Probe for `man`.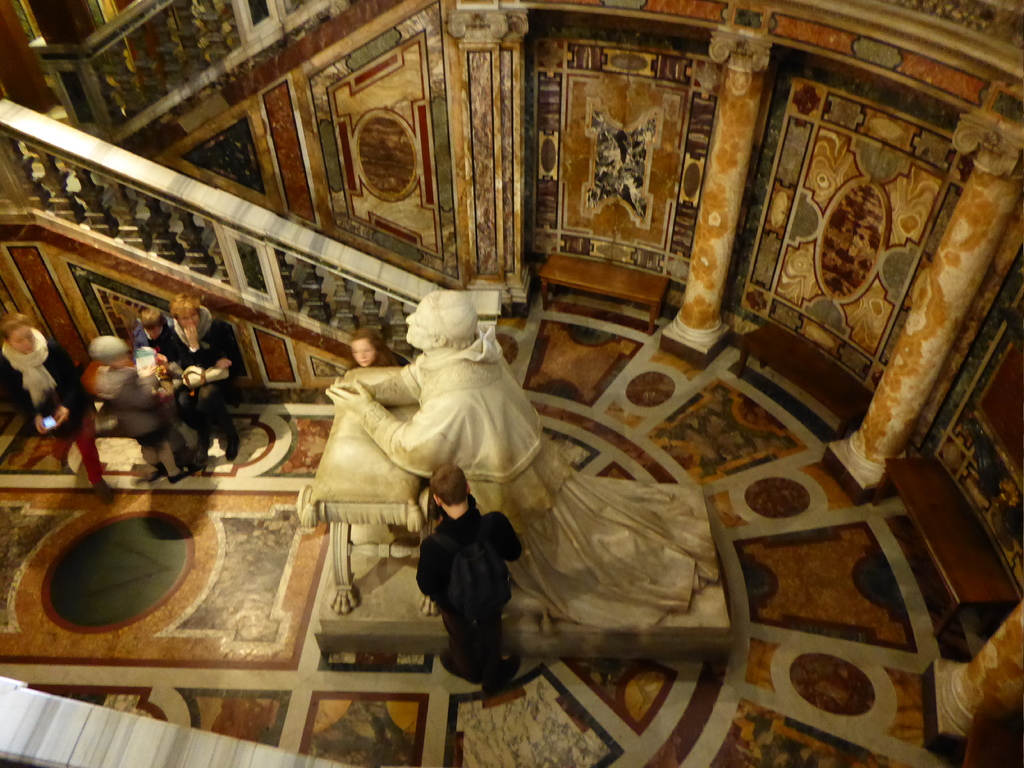
Probe result: box=[303, 294, 571, 541].
